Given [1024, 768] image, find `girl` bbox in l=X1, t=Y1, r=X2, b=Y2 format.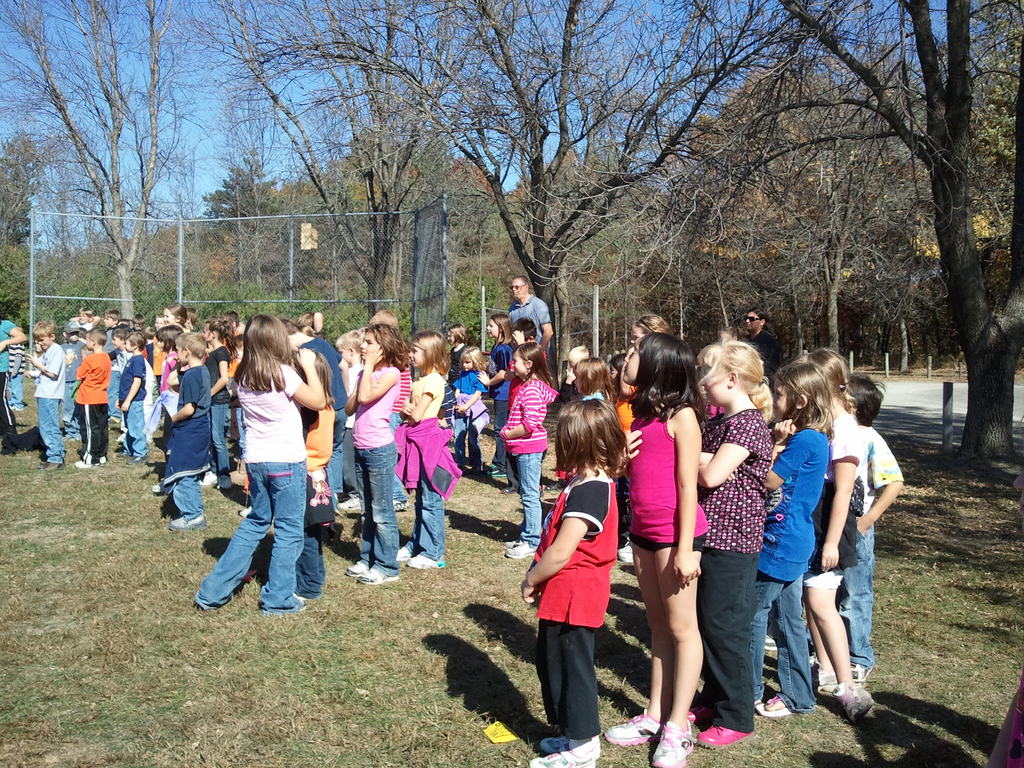
l=749, t=364, r=837, b=716.
